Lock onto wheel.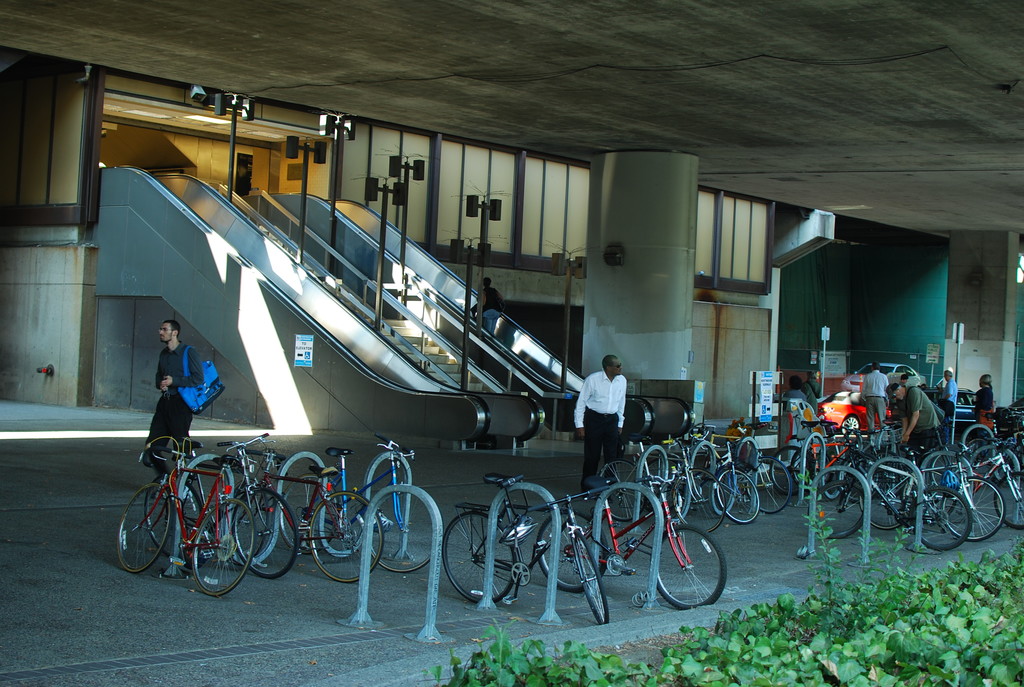
Locked: pyautogui.locateOnScreen(185, 496, 255, 599).
